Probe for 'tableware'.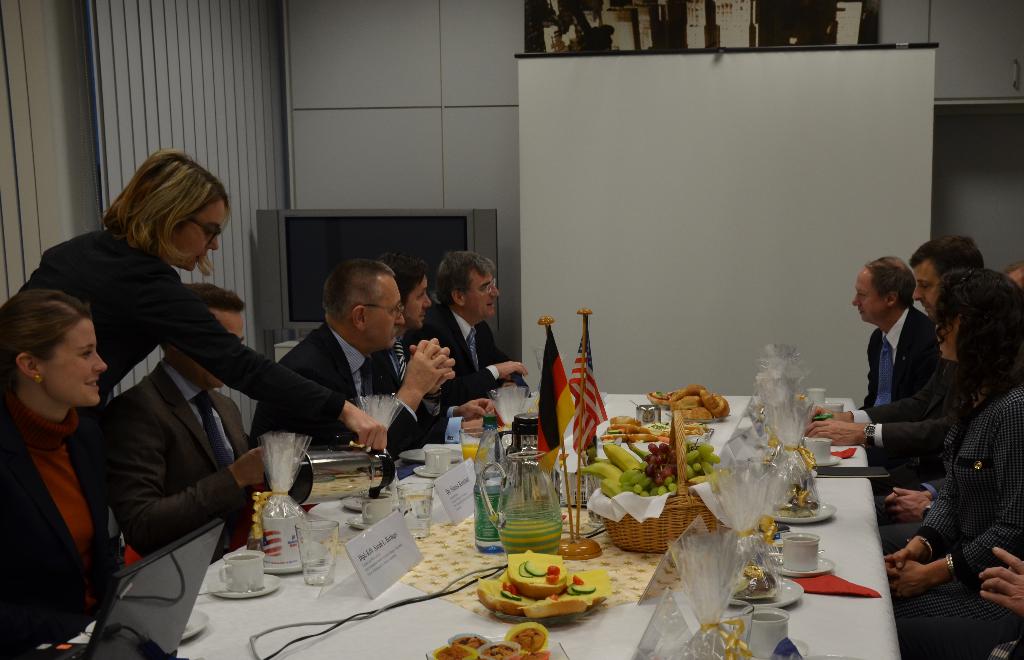
Probe result: bbox=(479, 592, 609, 629).
